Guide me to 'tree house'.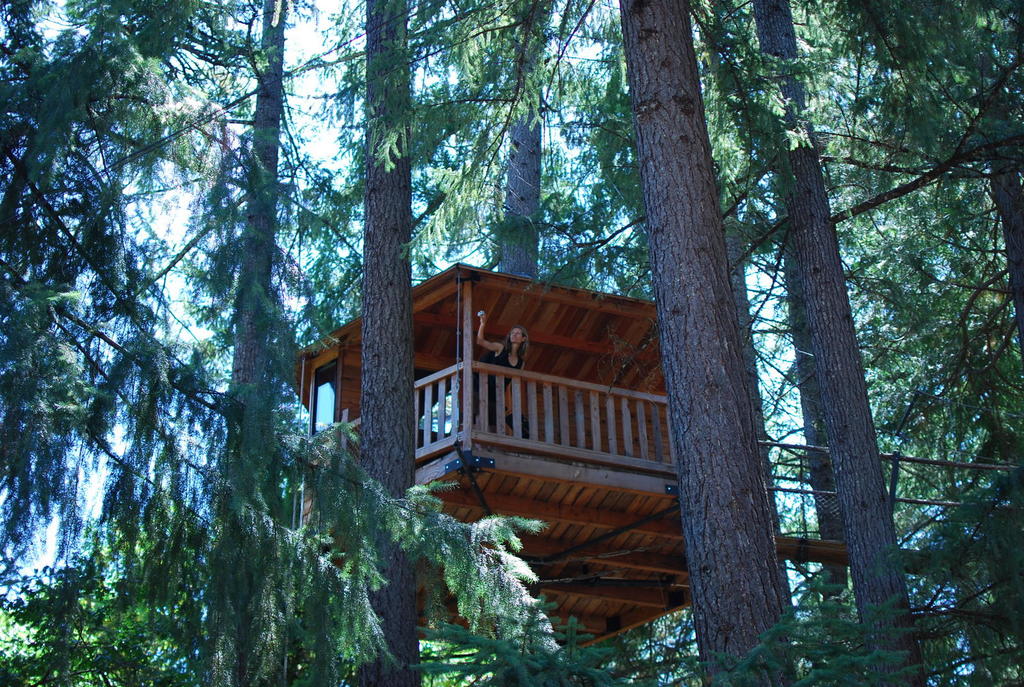
Guidance: 282, 257, 1023, 655.
